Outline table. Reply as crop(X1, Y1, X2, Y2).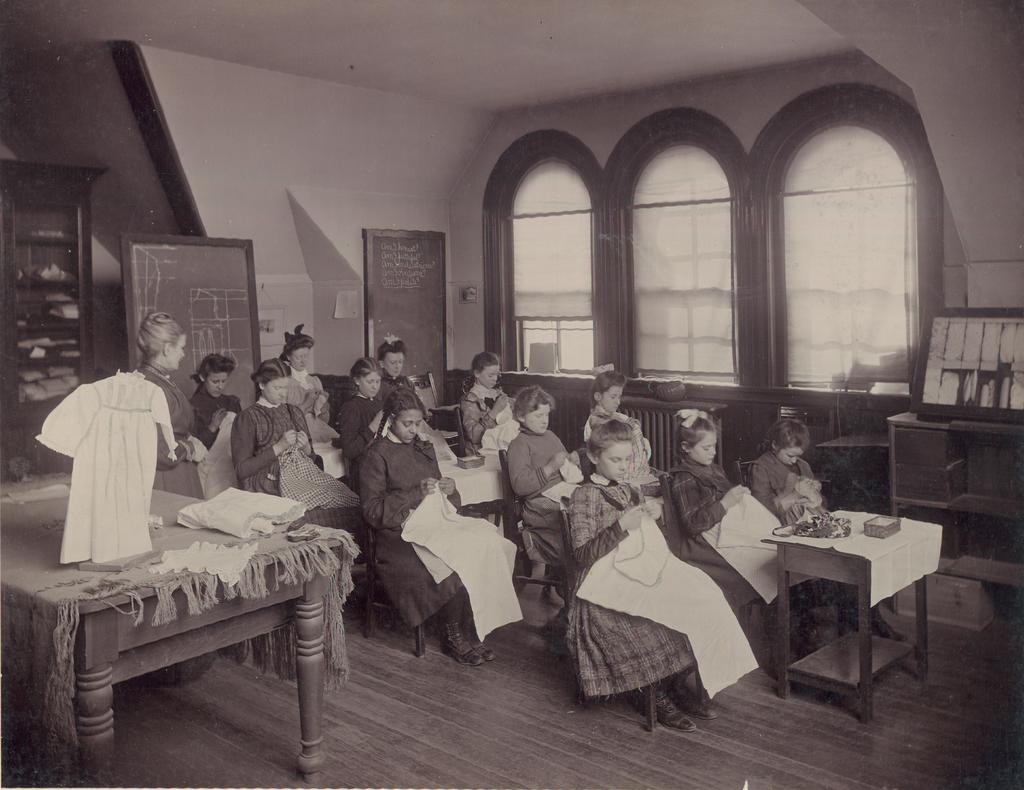
crop(434, 436, 532, 517).
